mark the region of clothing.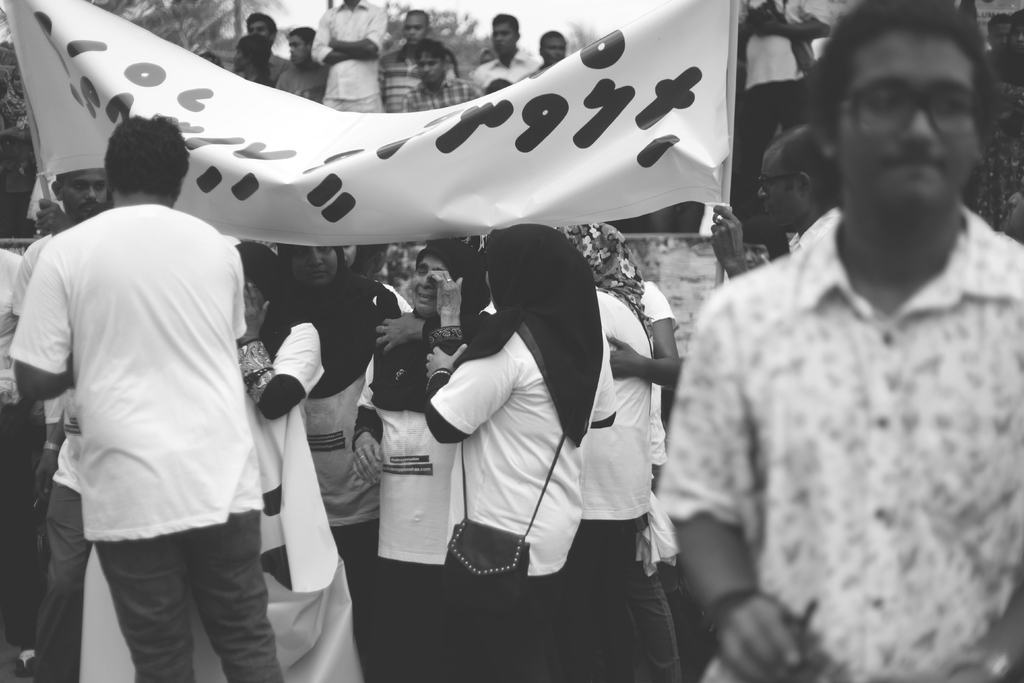
Region: x1=13, y1=202, x2=284, y2=682.
